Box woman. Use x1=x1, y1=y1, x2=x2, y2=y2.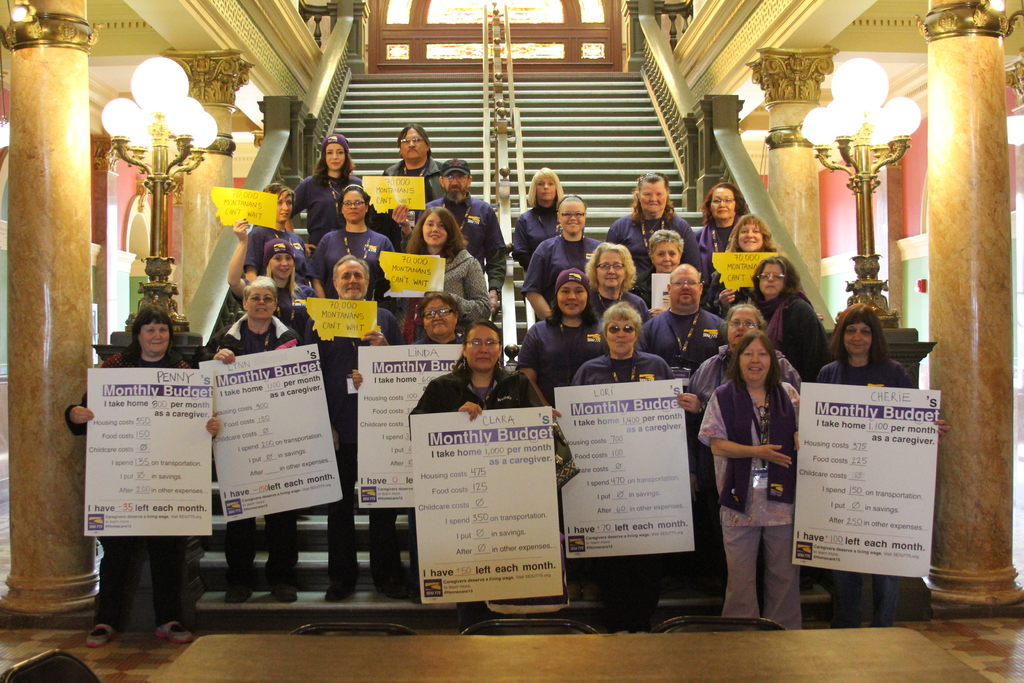
x1=628, y1=229, x2=692, y2=320.
